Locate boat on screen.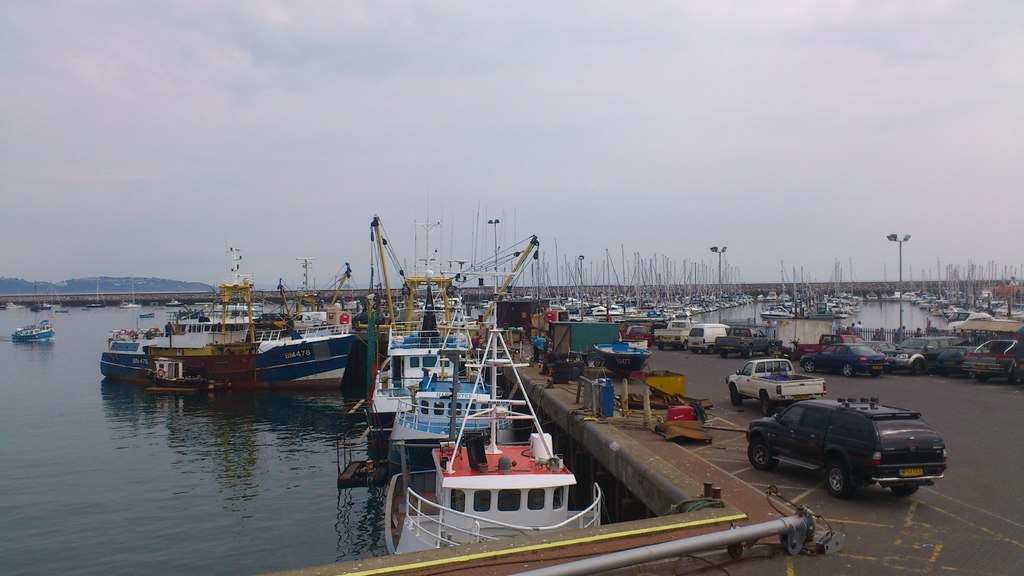
On screen at select_region(138, 312, 157, 318).
